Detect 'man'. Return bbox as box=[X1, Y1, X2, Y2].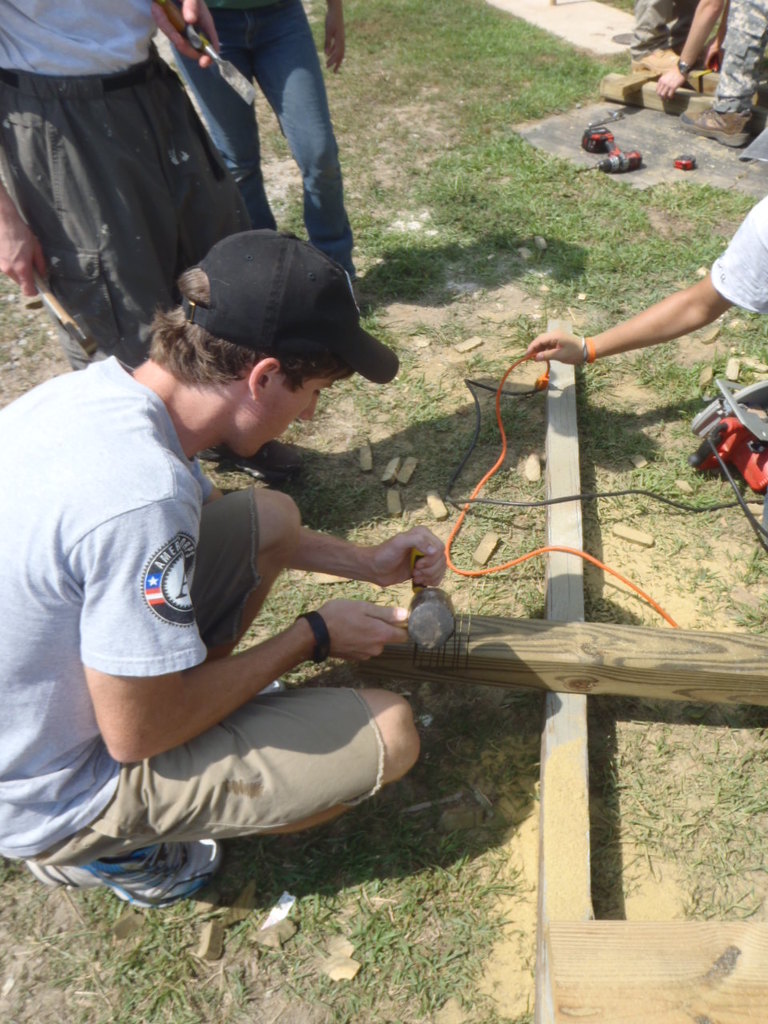
box=[0, 0, 300, 486].
